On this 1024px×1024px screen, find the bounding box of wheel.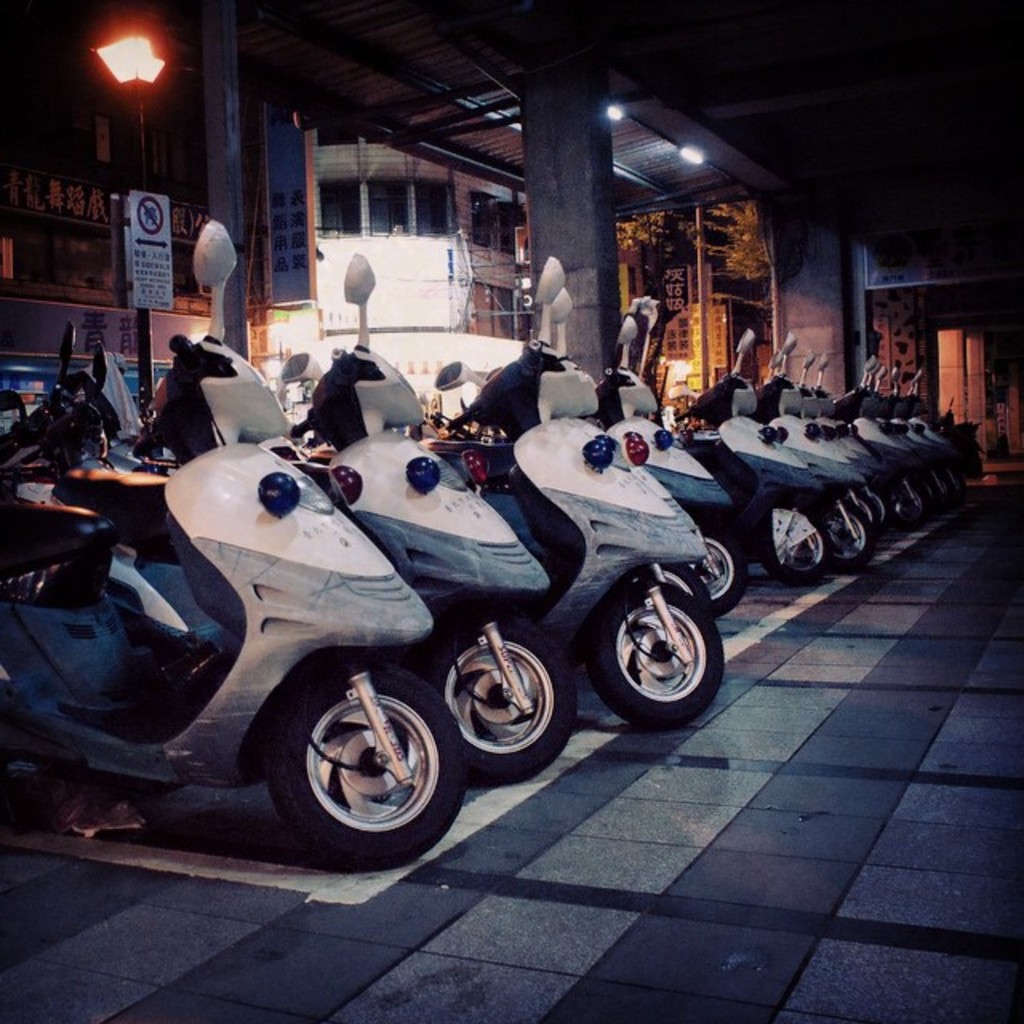
Bounding box: (x1=422, y1=611, x2=574, y2=787).
